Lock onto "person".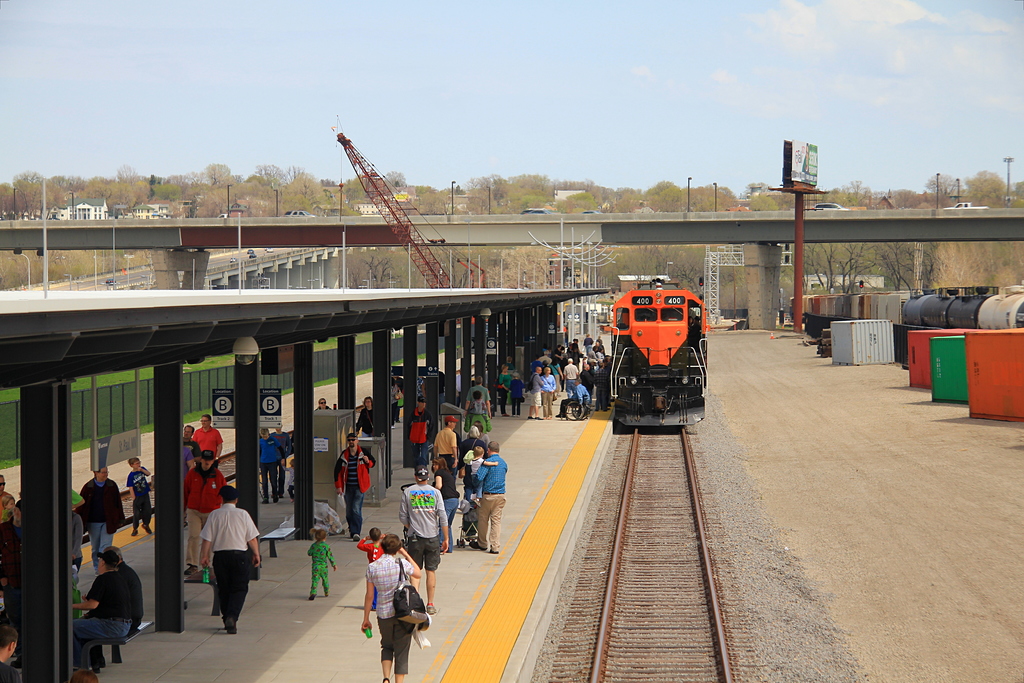
Locked: (x1=70, y1=547, x2=136, y2=682).
